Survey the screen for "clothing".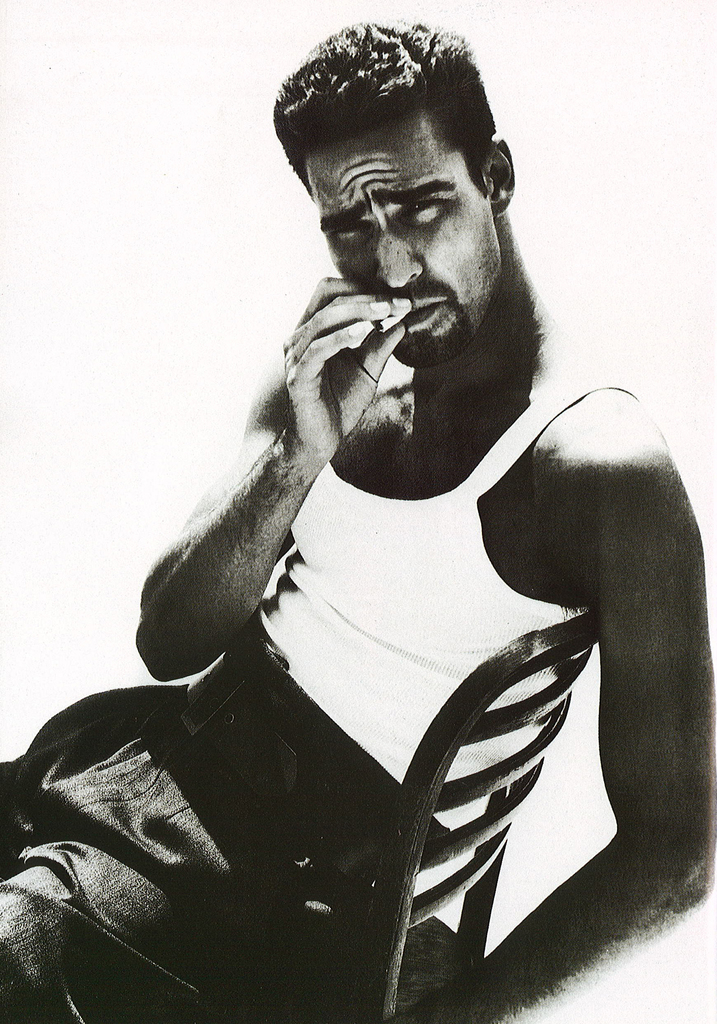
Survey found: [0, 374, 650, 1023].
